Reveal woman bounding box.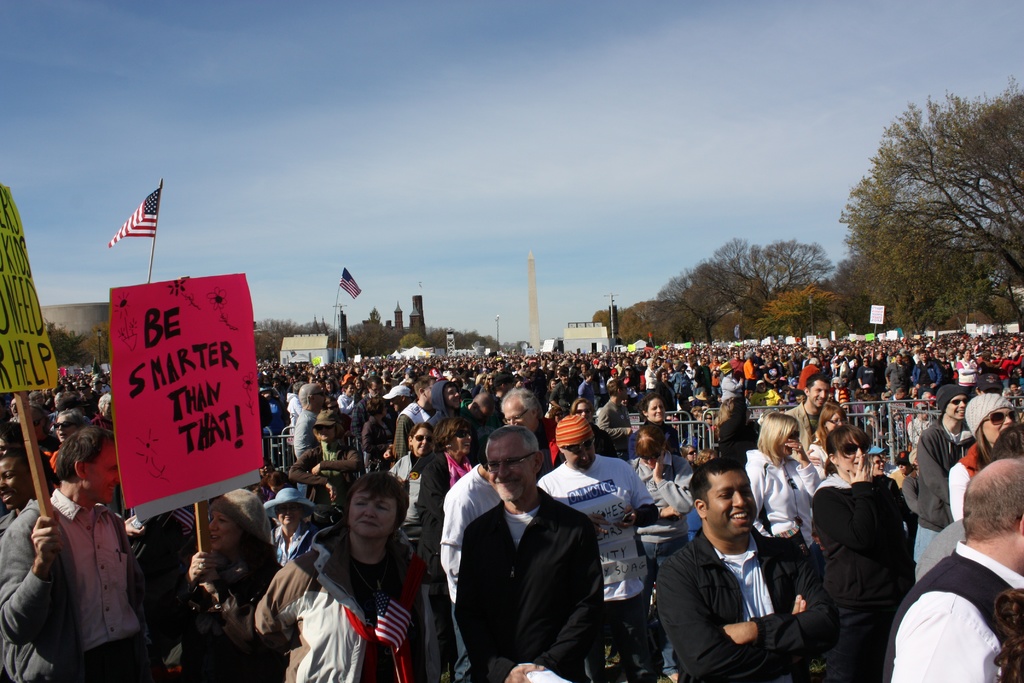
Revealed: [287,410,362,529].
